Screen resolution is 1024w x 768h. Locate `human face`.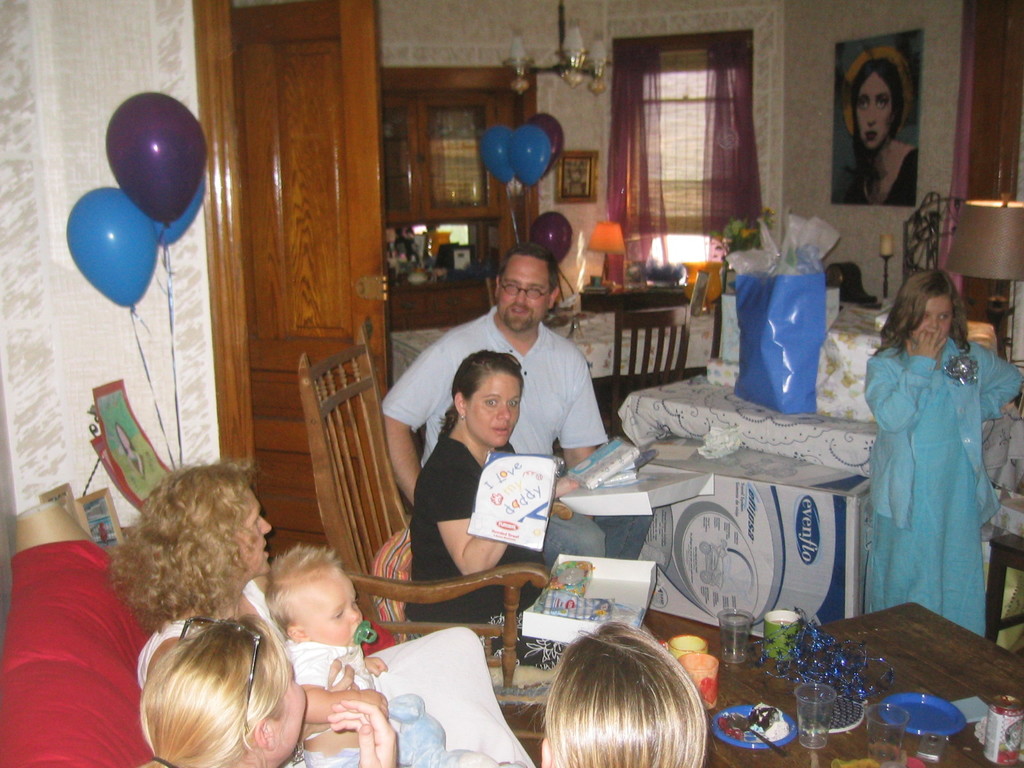
(467,372,518,444).
